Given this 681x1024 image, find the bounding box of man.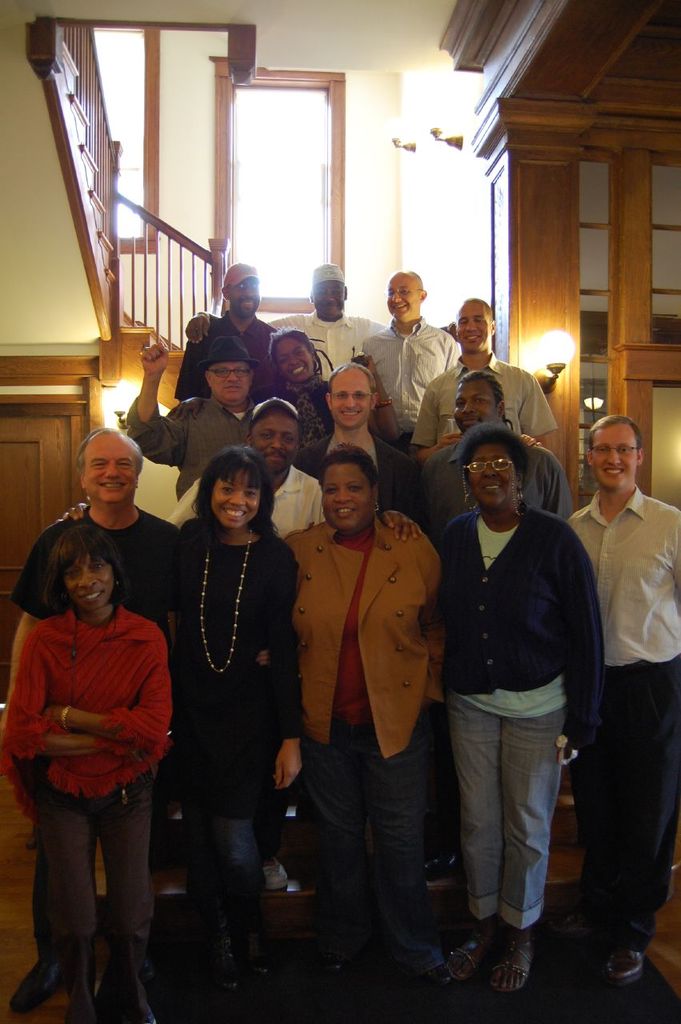
{"x1": 170, "y1": 262, "x2": 287, "y2": 402}.
